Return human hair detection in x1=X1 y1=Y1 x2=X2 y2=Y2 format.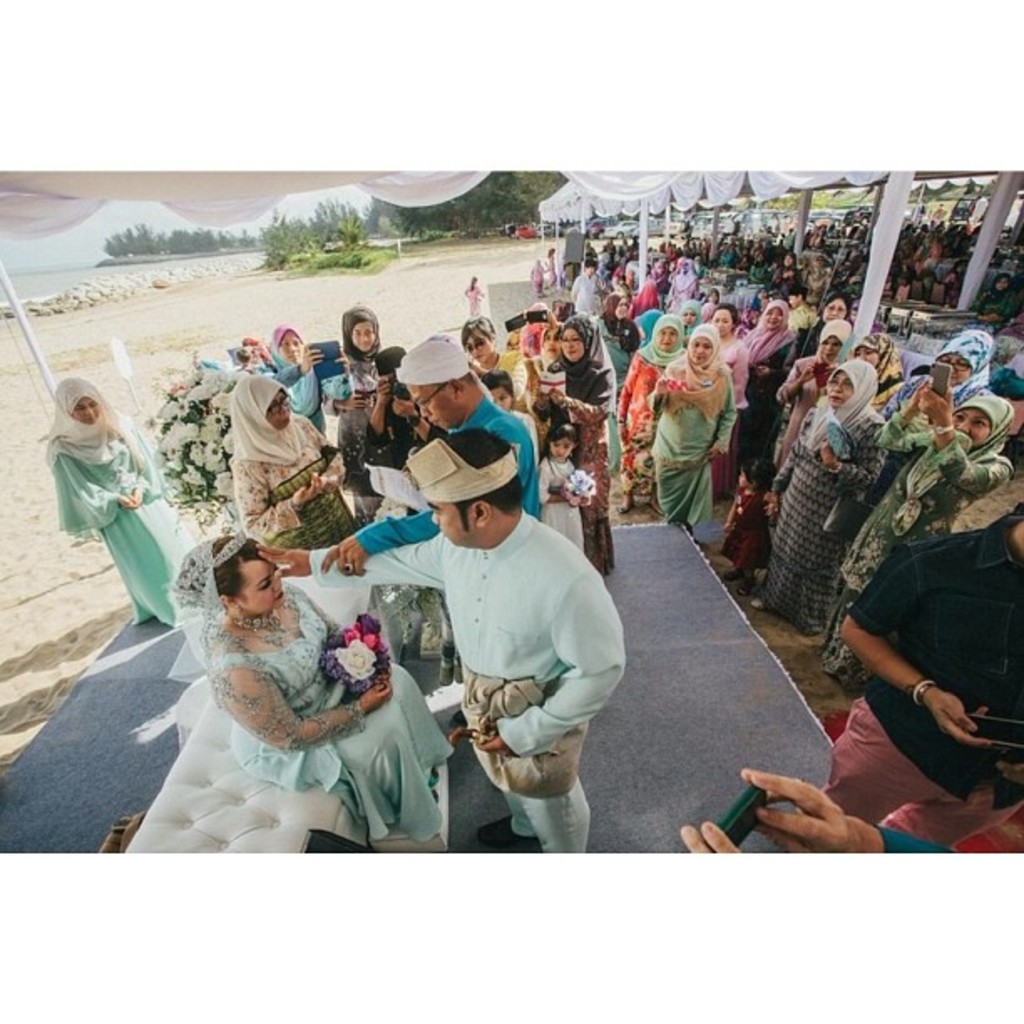
x1=786 y1=281 x2=810 y2=303.
